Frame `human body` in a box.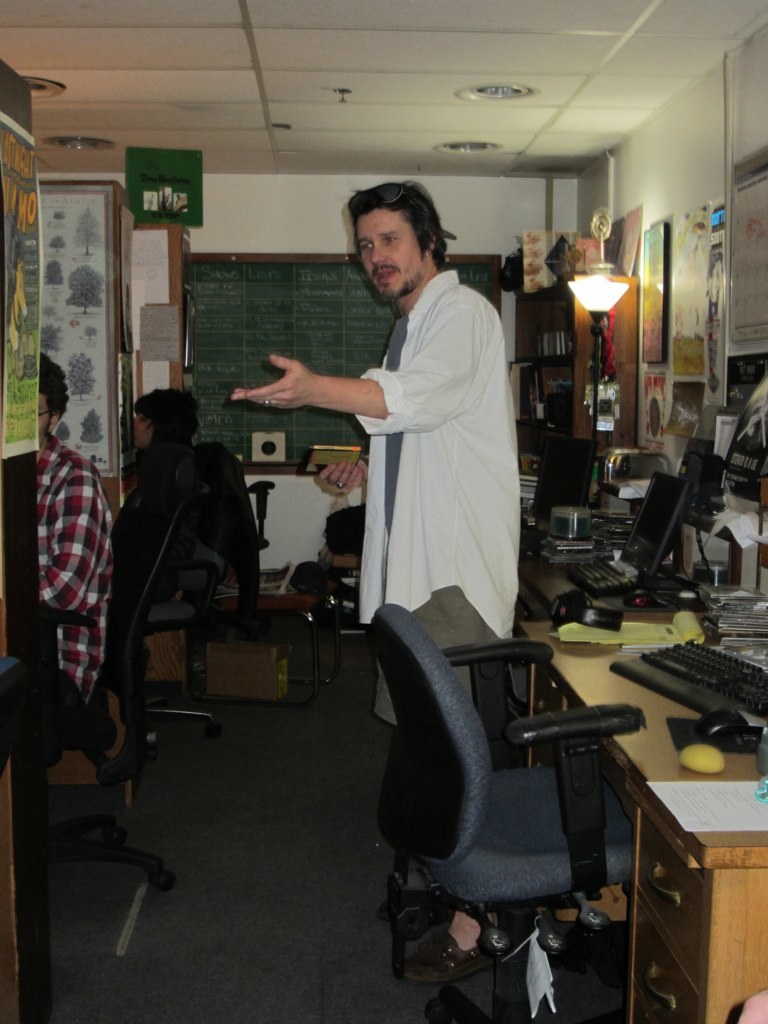
[x1=110, y1=440, x2=197, y2=589].
